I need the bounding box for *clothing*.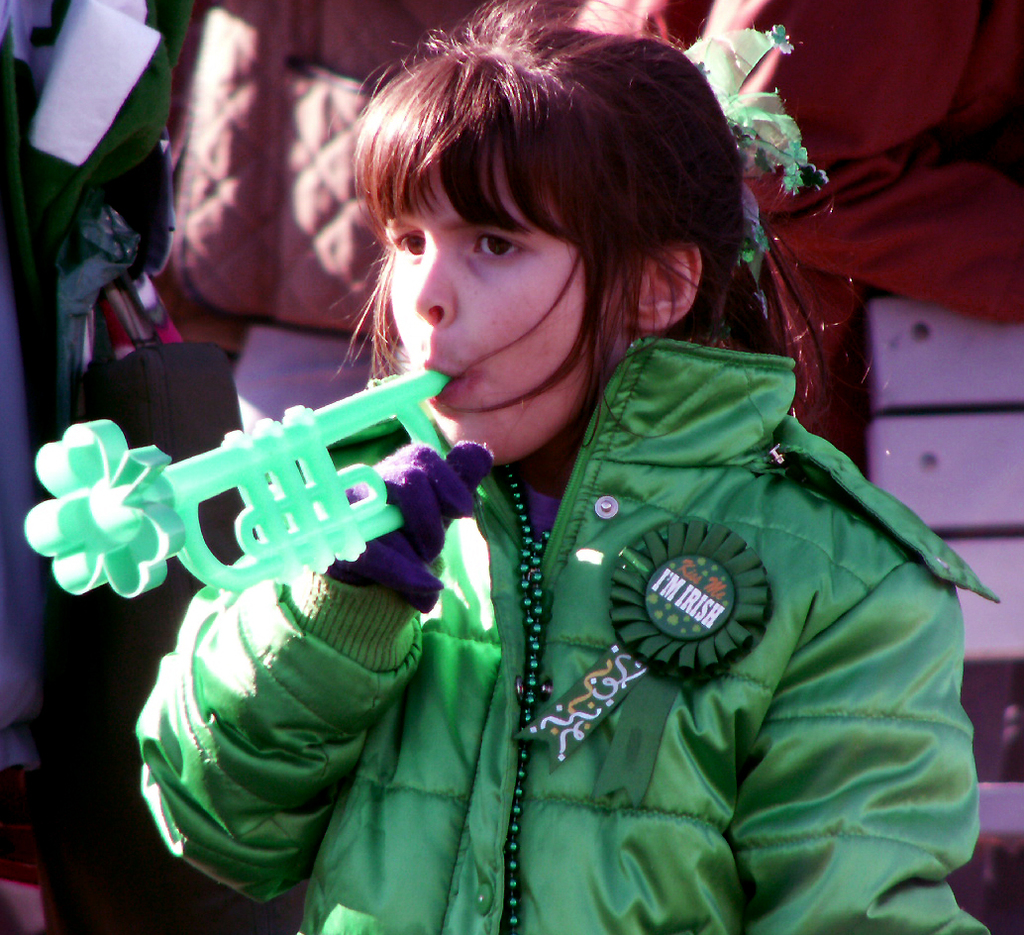
Here it is: bbox(133, 341, 1006, 934).
